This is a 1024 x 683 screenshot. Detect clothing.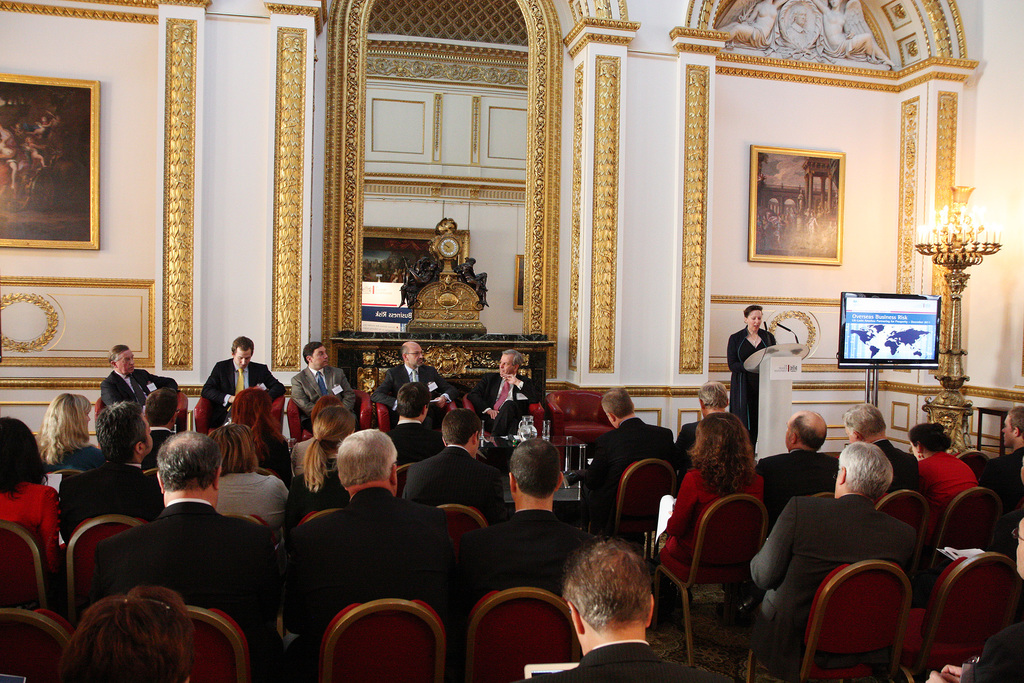
select_region(453, 509, 592, 682).
